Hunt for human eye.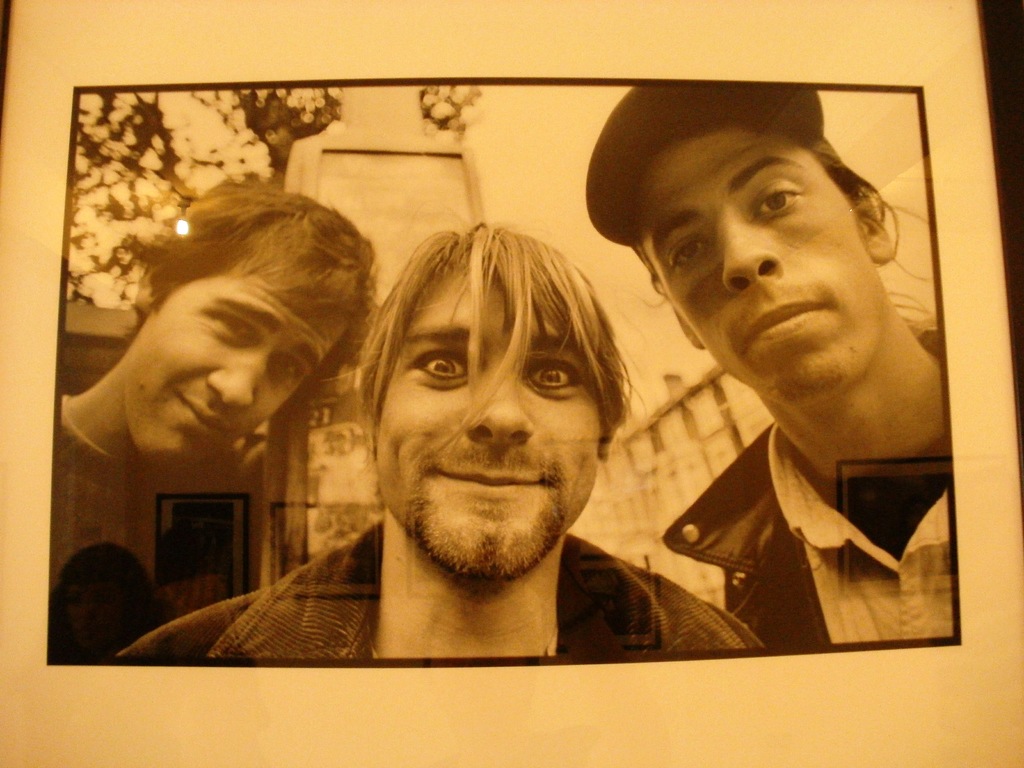
Hunted down at 669, 232, 712, 274.
